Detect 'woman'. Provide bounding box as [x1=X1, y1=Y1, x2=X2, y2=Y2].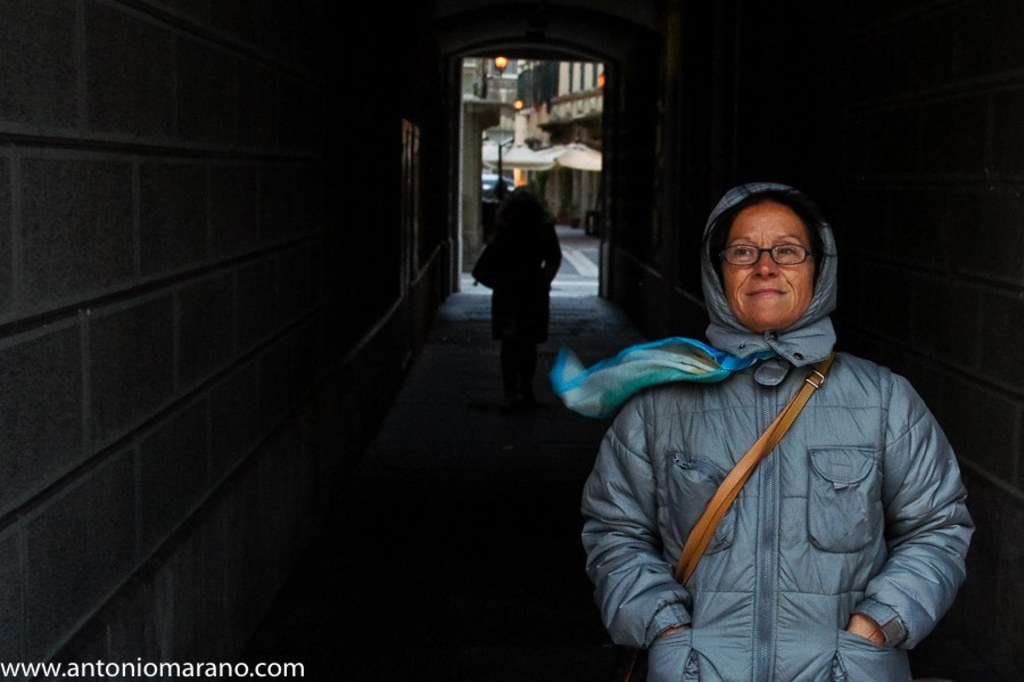
[x1=480, y1=157, x2=578, y2=393].
